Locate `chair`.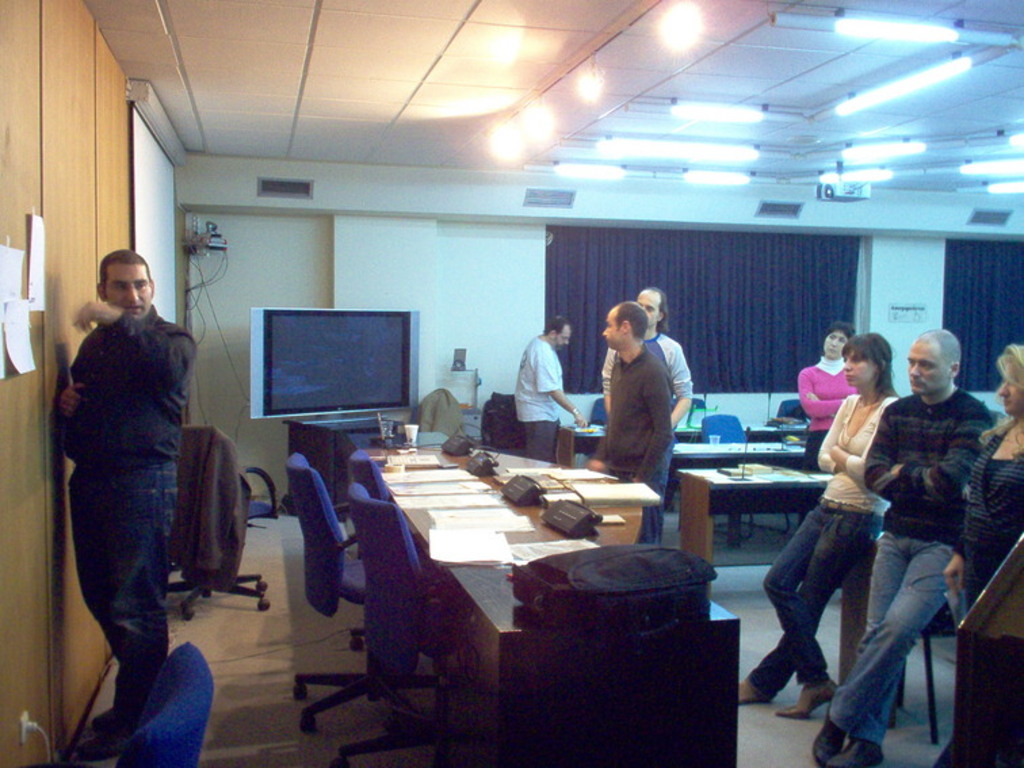
Bounding box: (left=589, top=396, right=607, bottom=427).
